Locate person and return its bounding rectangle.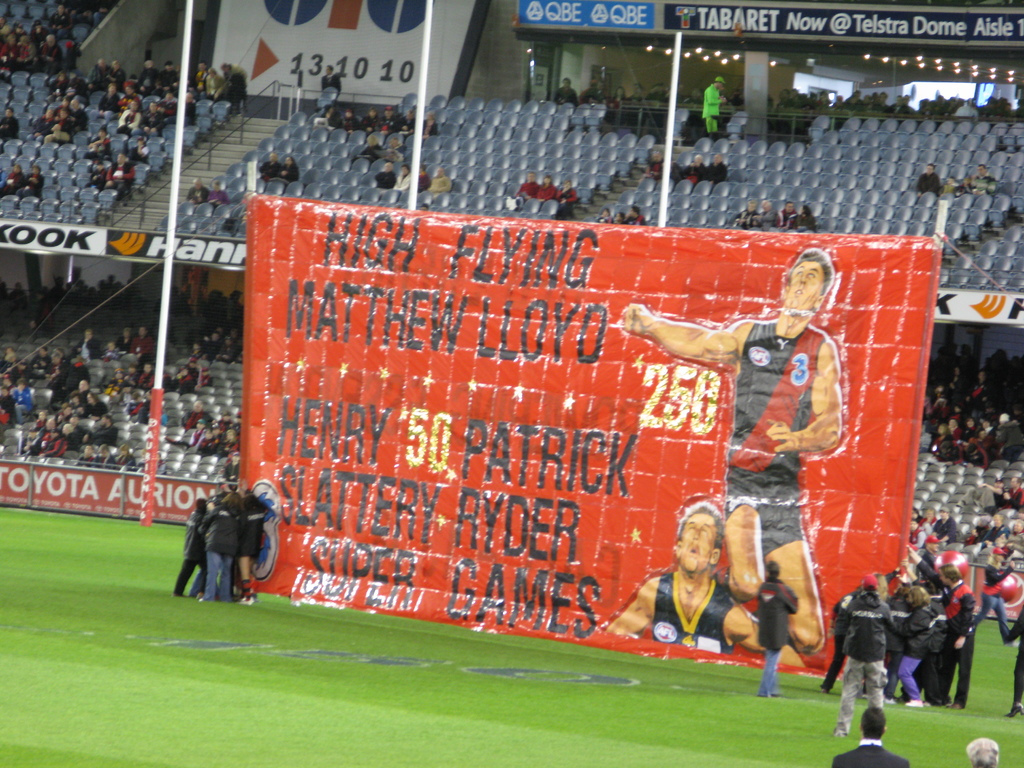
(916, 162, 941, 195).
